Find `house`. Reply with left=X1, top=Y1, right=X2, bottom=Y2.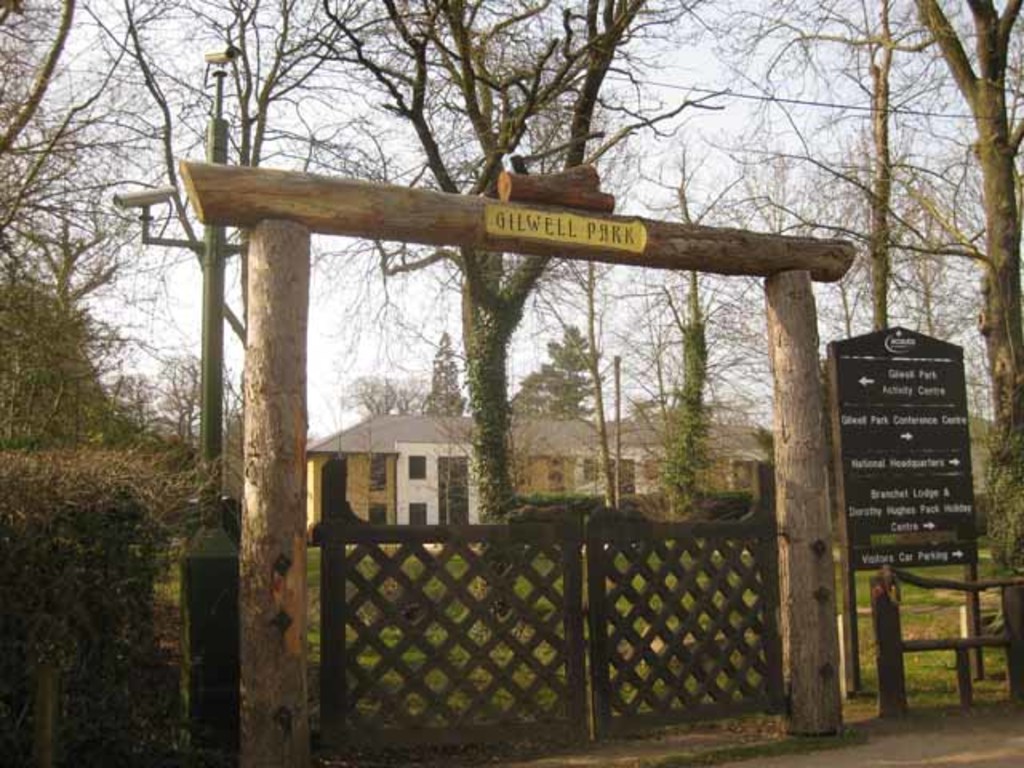
left=584, top=405, right=765, bottom=526.
